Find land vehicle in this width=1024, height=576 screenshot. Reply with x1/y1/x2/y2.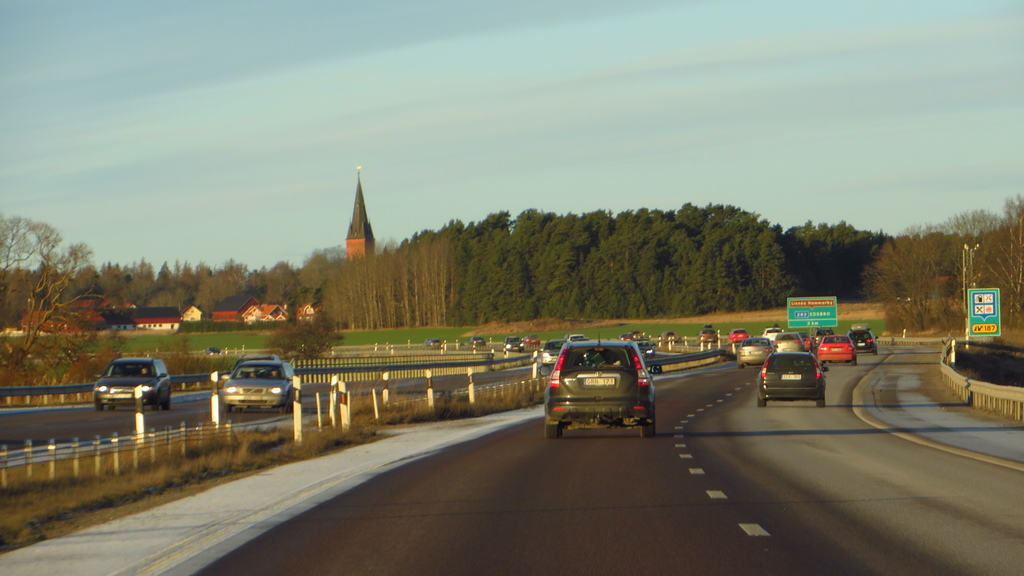
757/356/820/404.
